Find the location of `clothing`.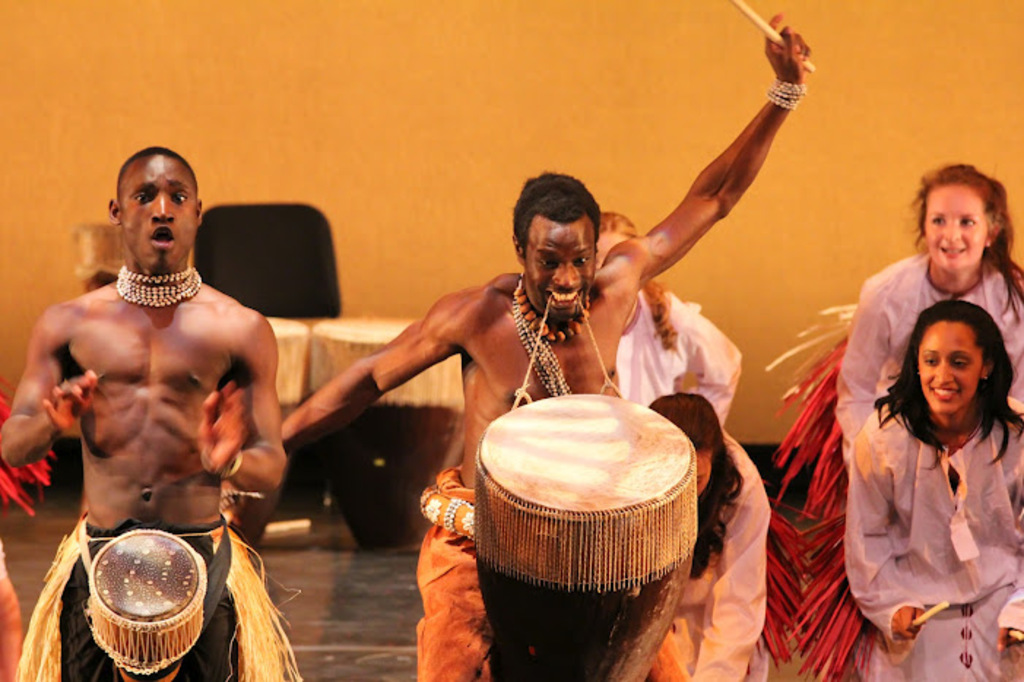
Location: rect(615, 280, 739, 429).
